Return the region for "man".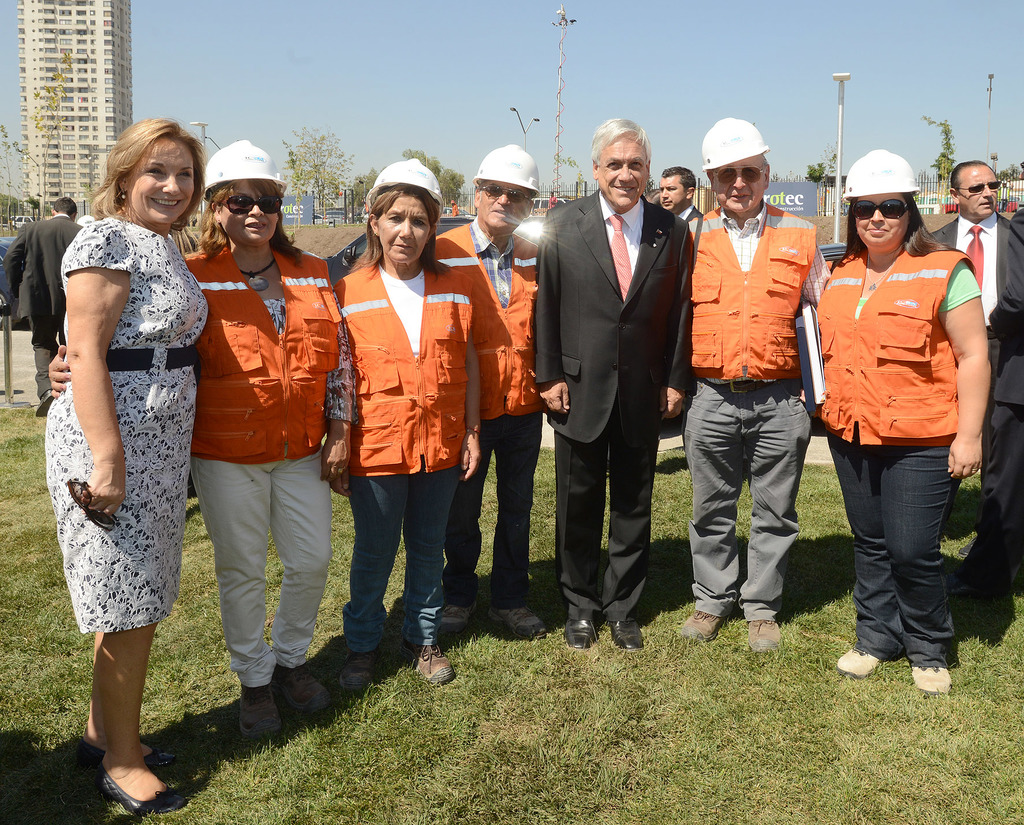
Rect(0, 197, 86, 418).
